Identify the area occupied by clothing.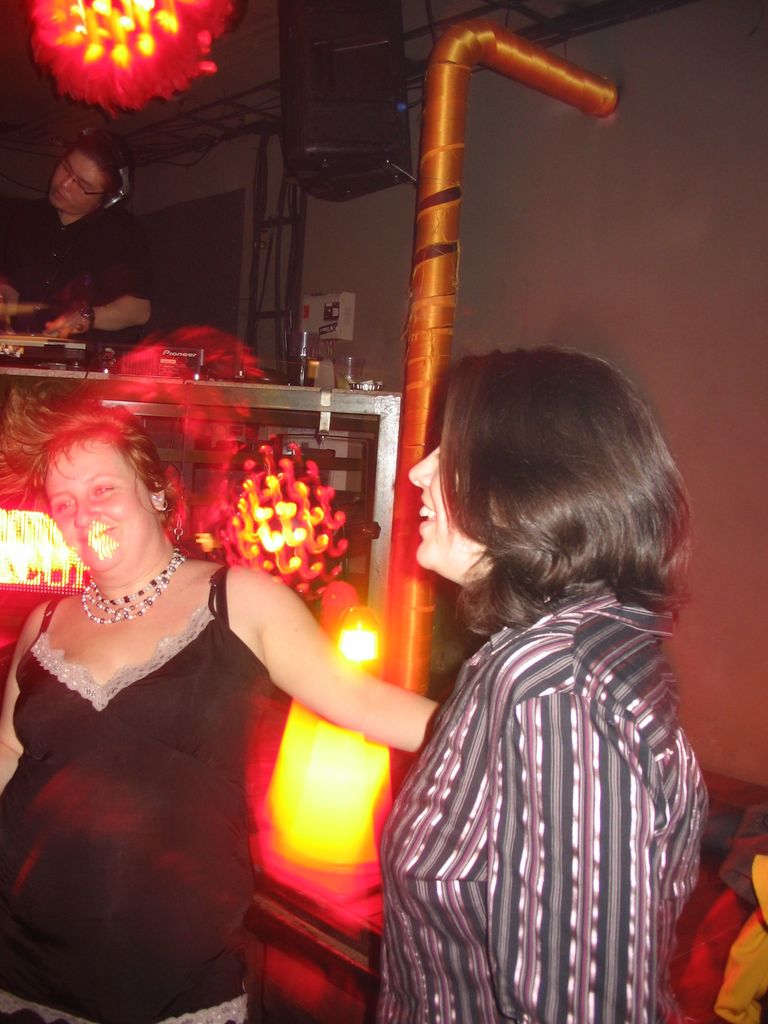
Area: rect(0, 200, 146, 340).
